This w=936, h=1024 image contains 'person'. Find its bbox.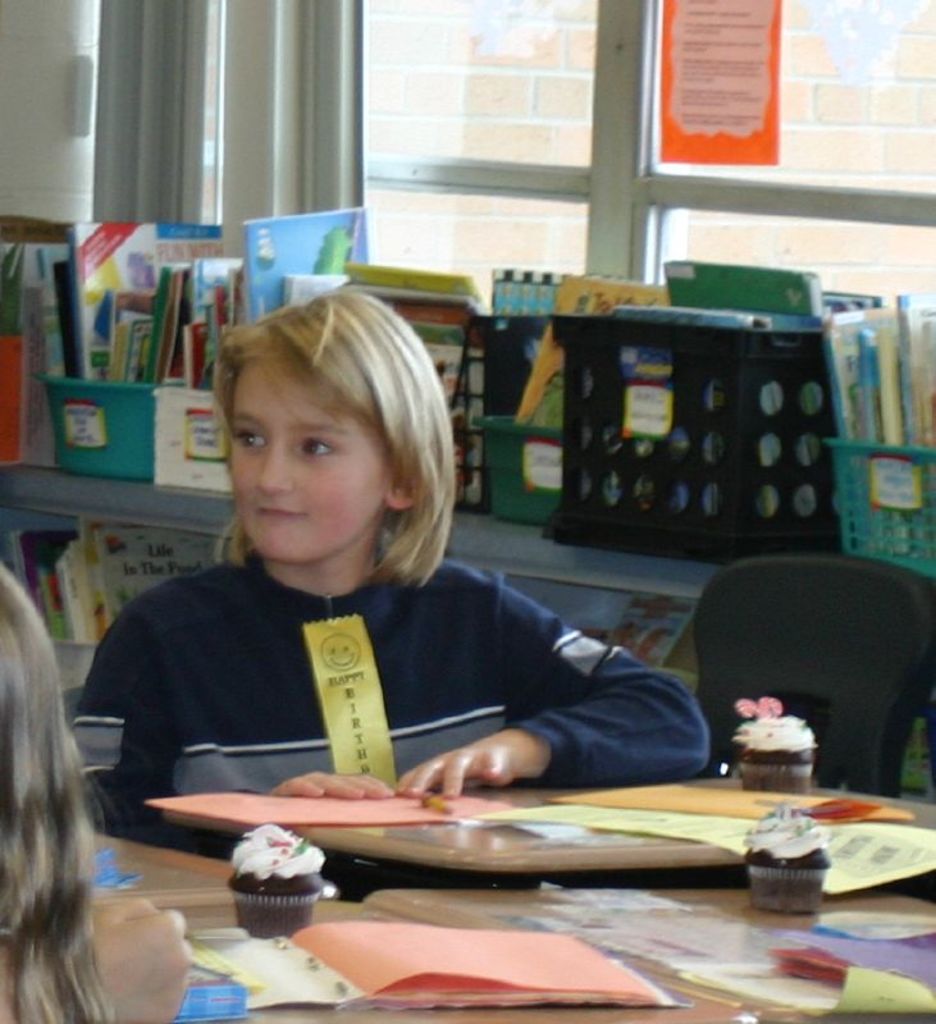
region(81, 294, 659, 840).
